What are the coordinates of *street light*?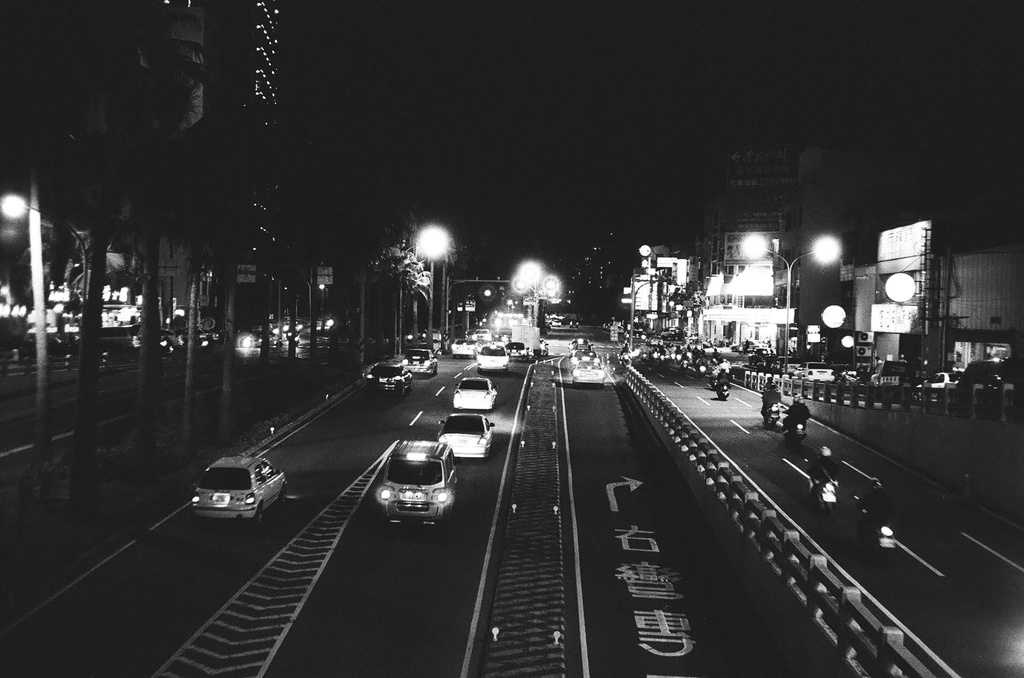
select_region(626, 269, 678, 354).
